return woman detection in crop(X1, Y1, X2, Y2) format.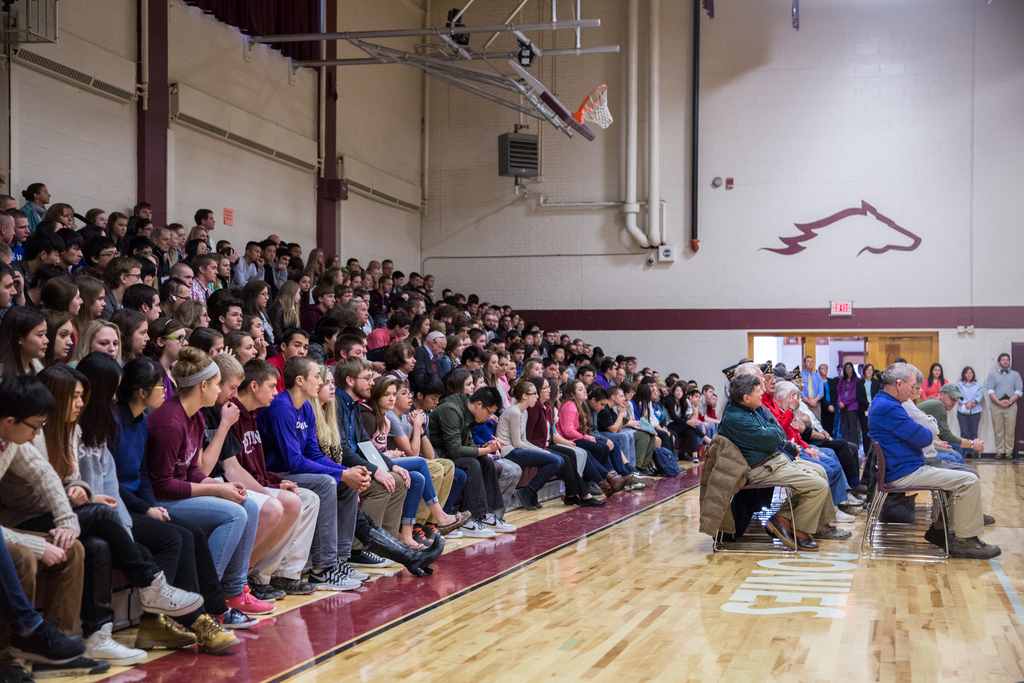
crop(462, 329, 481, 350).
